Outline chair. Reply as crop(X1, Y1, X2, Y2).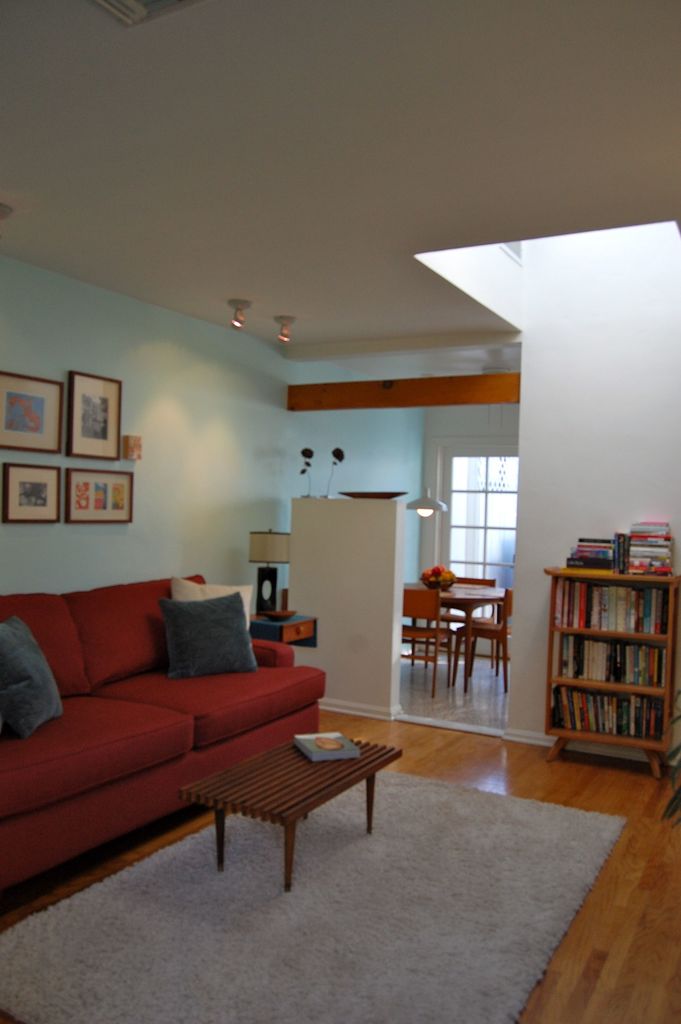
crop(447, 577, 495, 666).
